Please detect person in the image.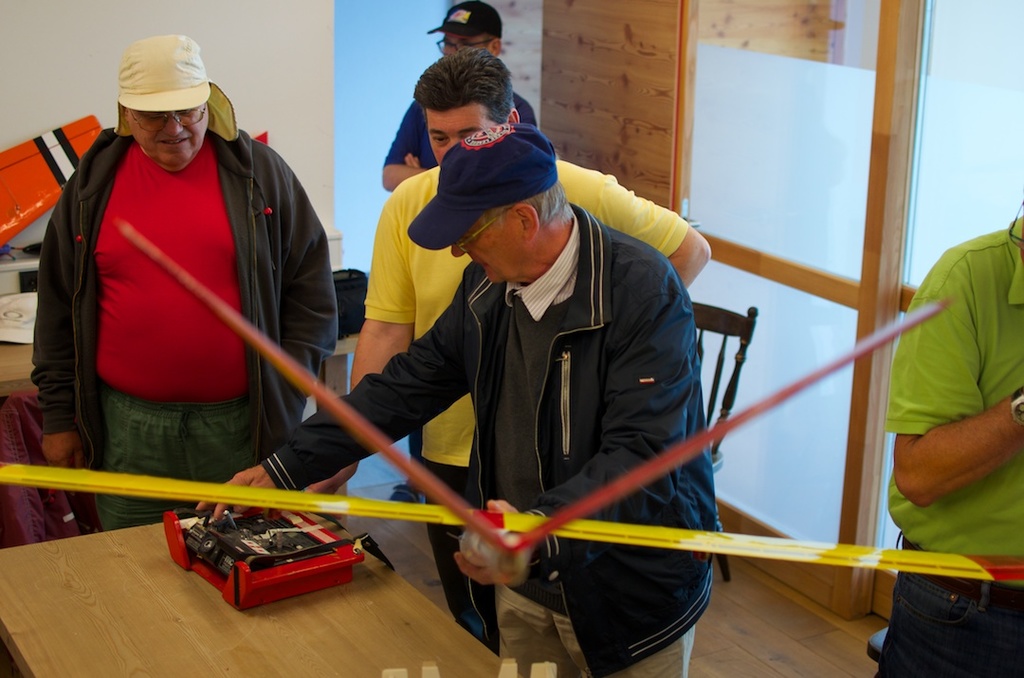
region(188, 124, 732, 677).
